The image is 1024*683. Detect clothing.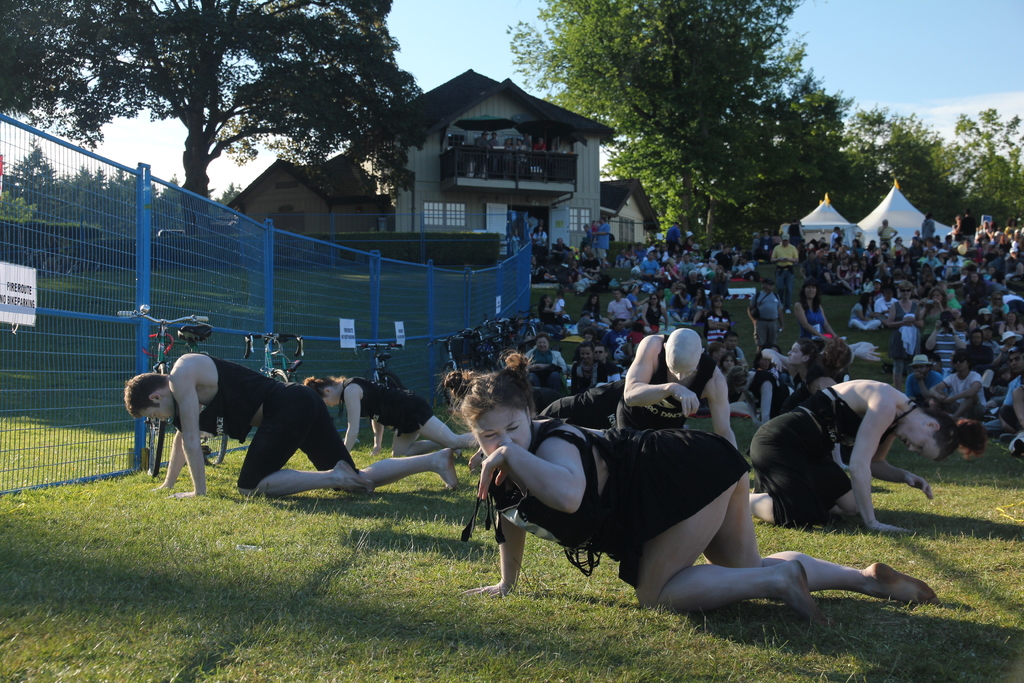
Detection: 673:265:678:276.
